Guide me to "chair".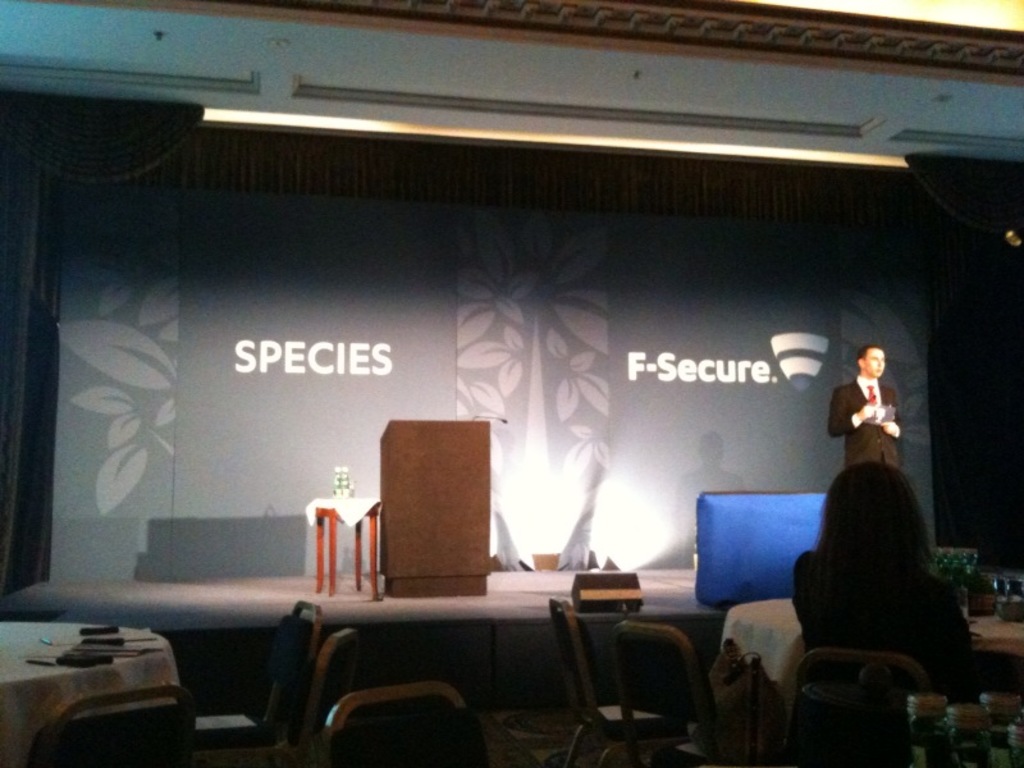
Guidance: [17,678,193,767].
